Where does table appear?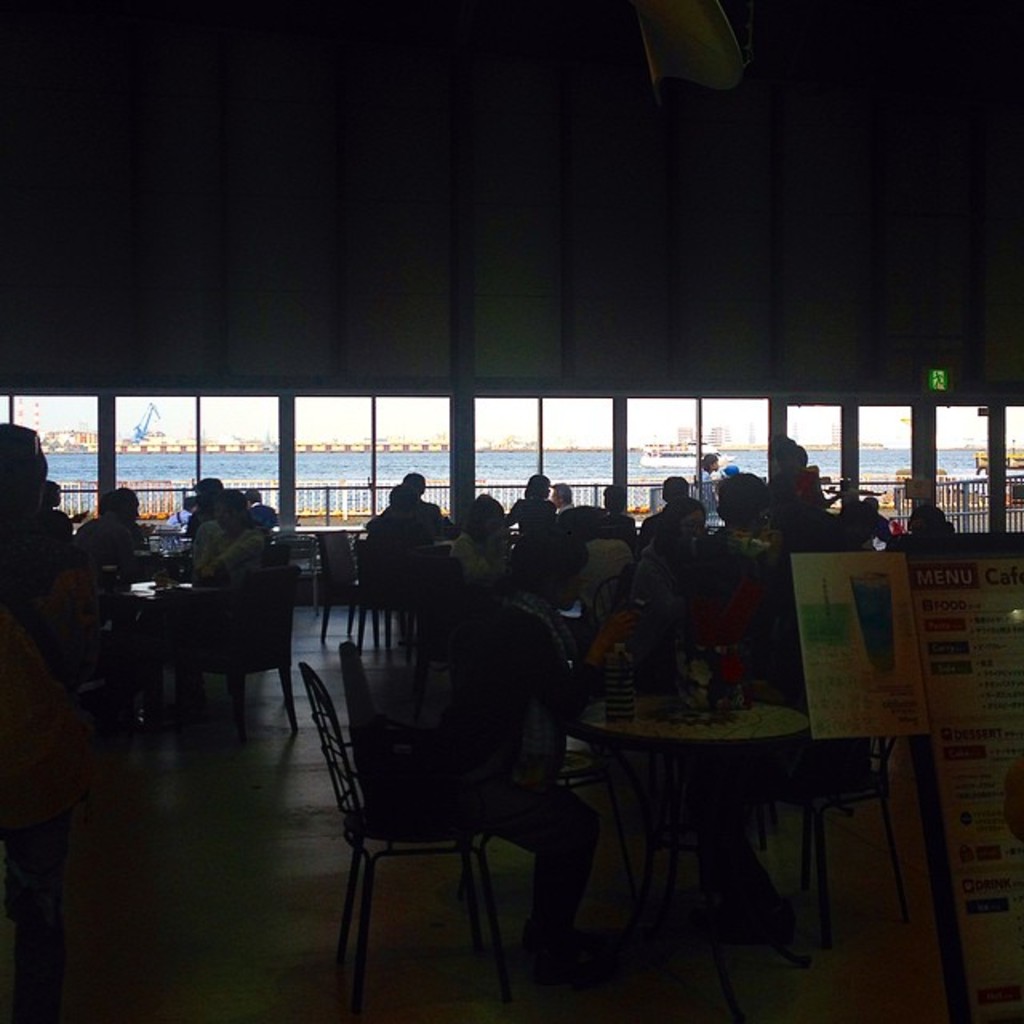
Appears at crop(541, 669, 848, 960).
